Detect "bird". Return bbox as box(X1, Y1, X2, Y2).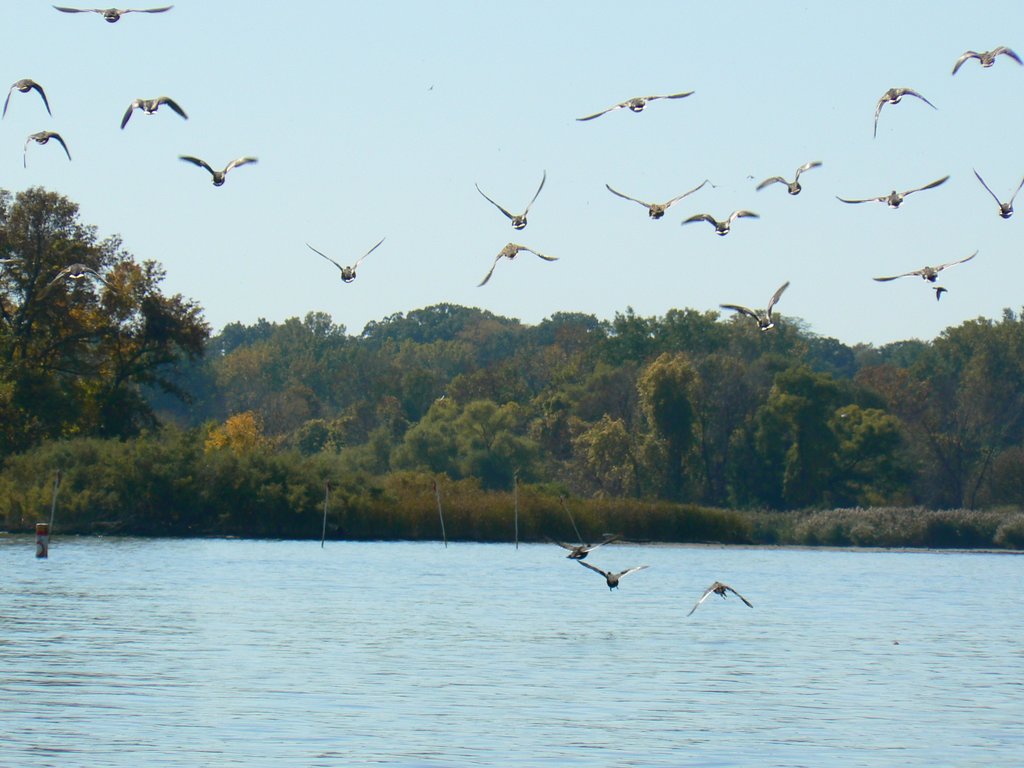
box(932, 285, 950, 300).
